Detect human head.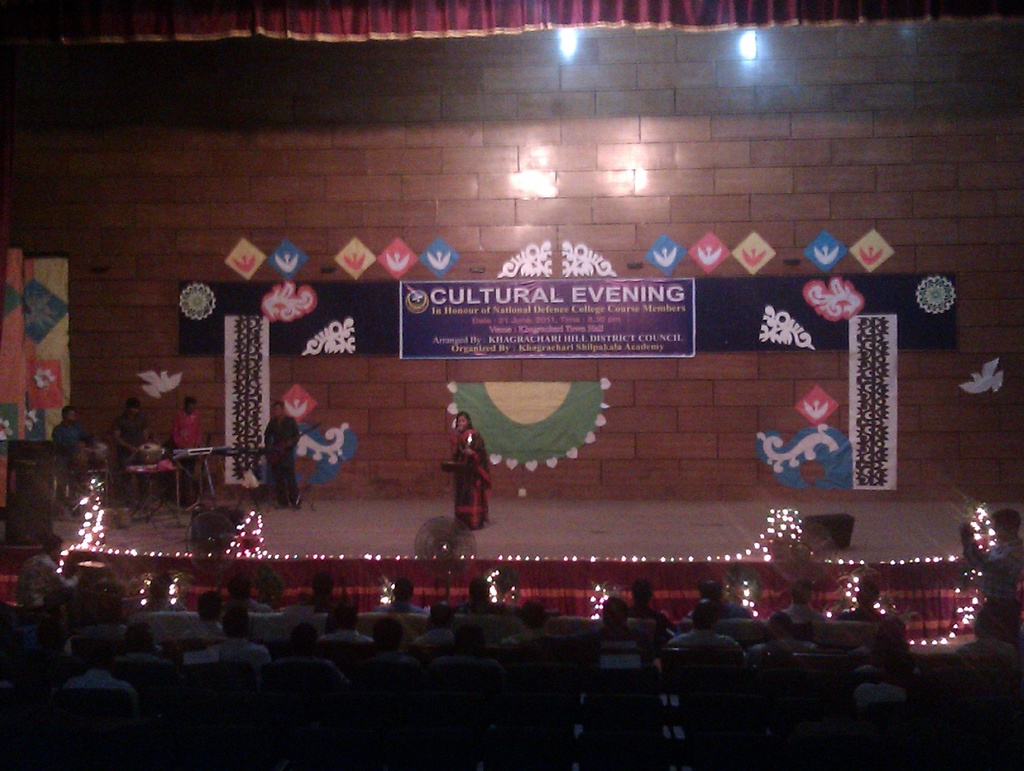
Detected at x1=331 y1=606 x2=363 y2=632.
